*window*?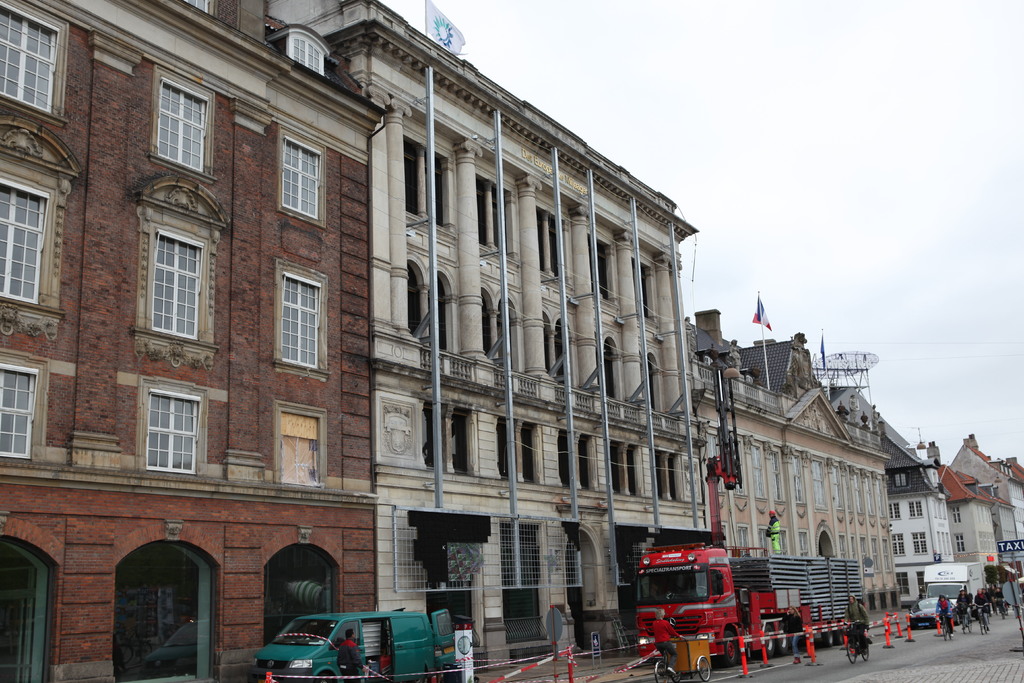
box(636, 264, 657, 323)
